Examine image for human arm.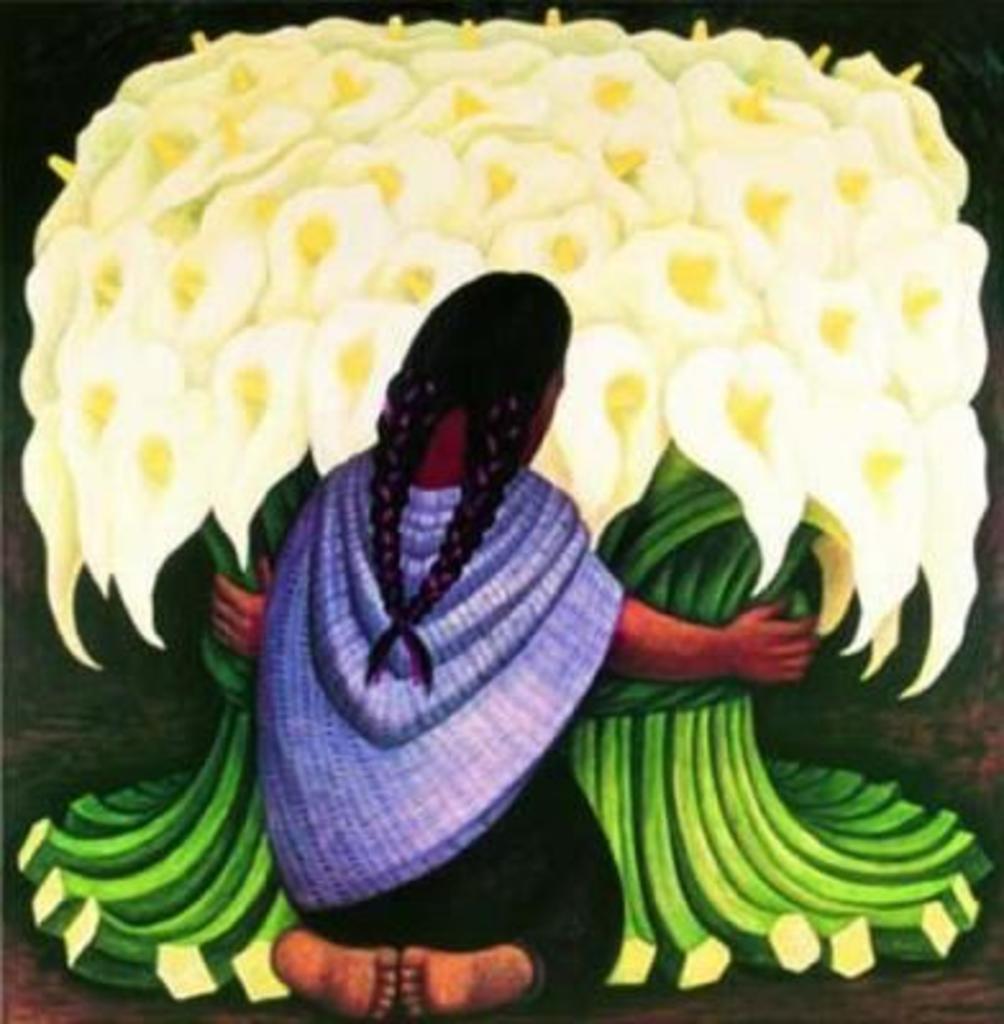
Examination result: {"x1": 207, "y1": 522, "x2": 330, "y2": 648}.
